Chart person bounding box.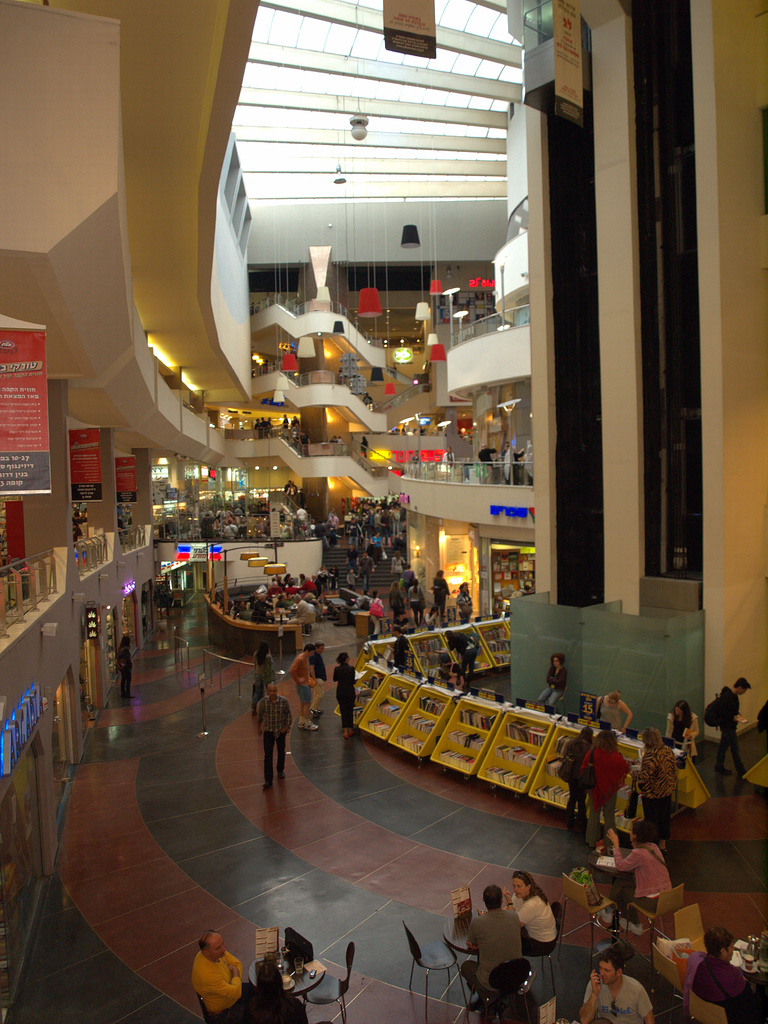
Charted: 592, 692, 638, 732.
